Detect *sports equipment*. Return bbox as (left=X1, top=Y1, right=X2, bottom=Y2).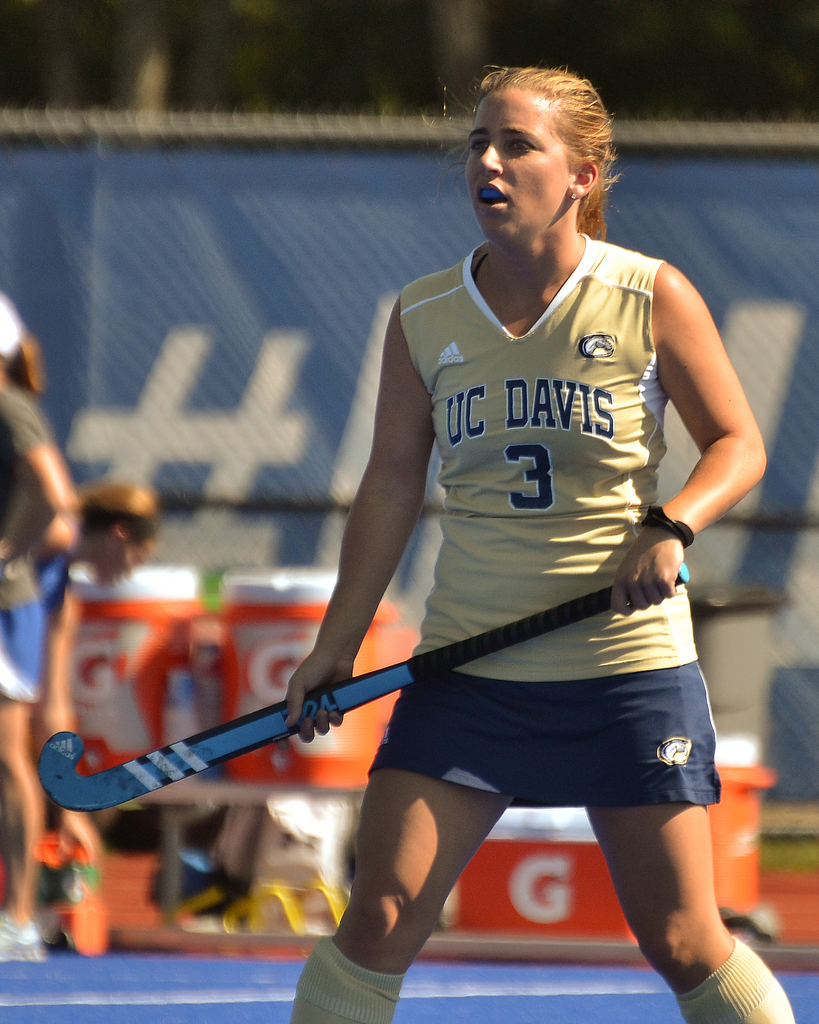
(left=33, top=561, right=689, bottom=813).
